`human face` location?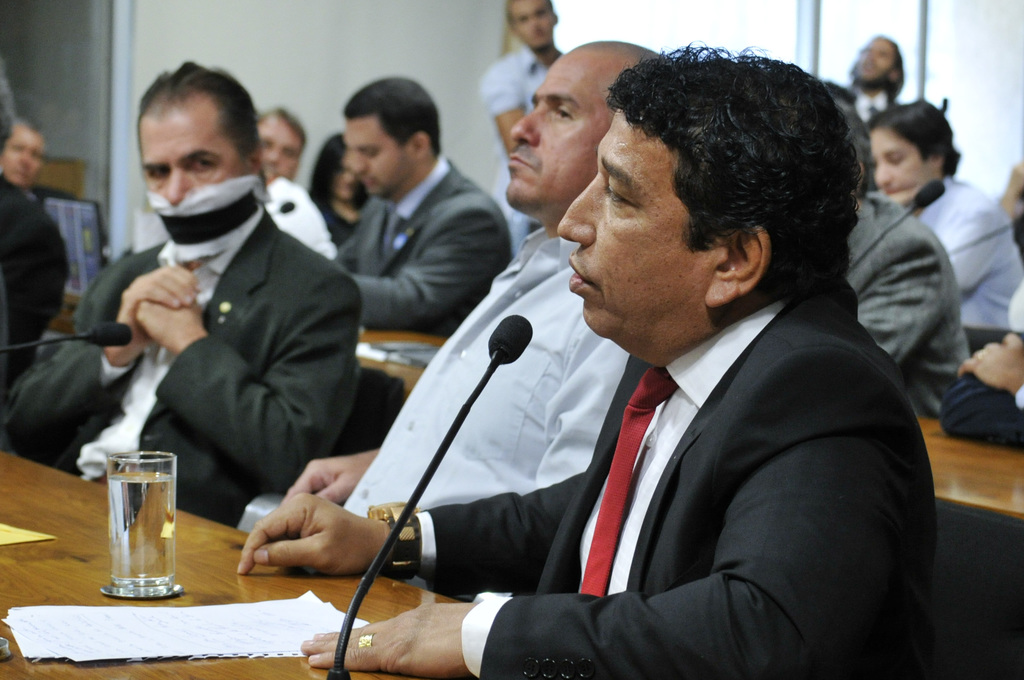
Rect(6, 131, 45, 191)
